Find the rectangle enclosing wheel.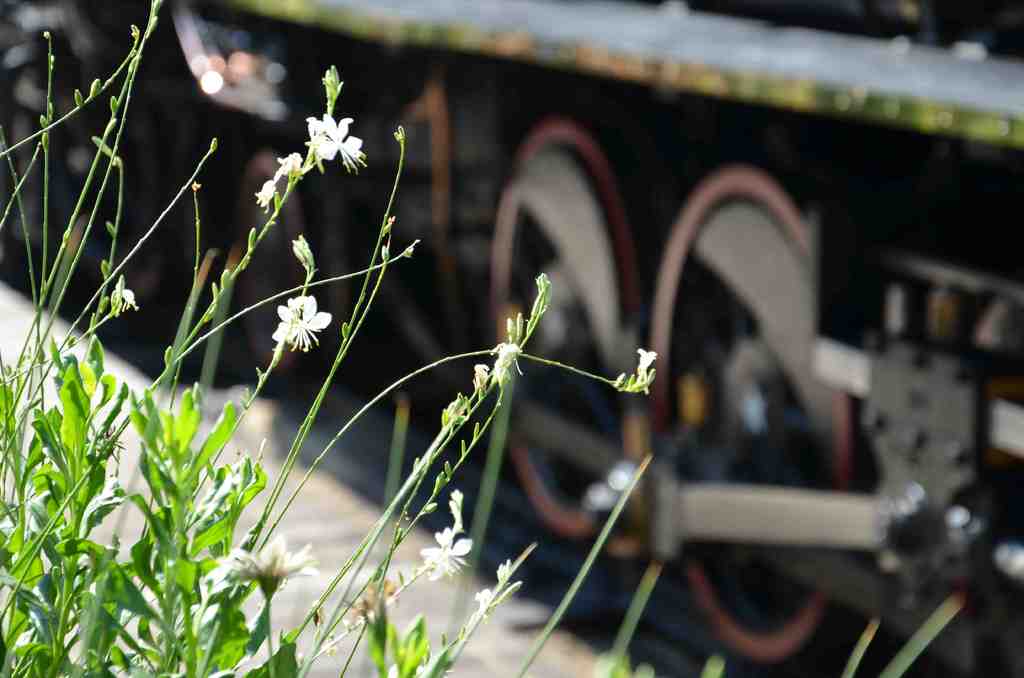
locate(641, 166, 884, 666).
